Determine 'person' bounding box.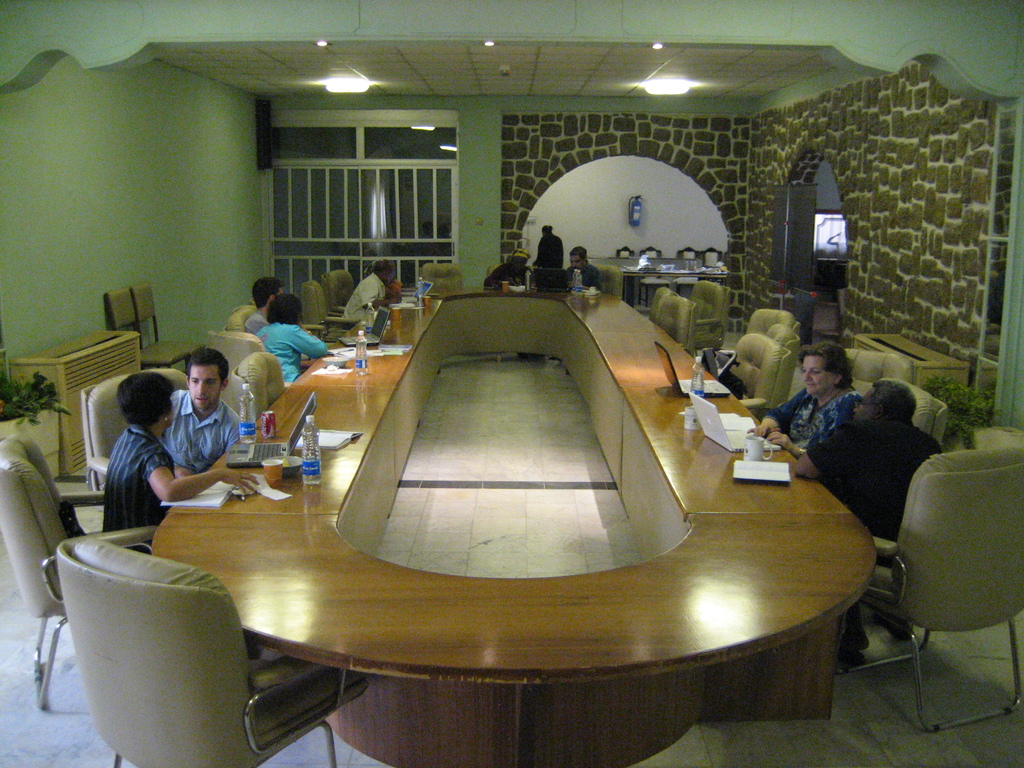
Determined: {"x1": 339, "y1": 262, "x2": 390, "y2": 319}.
